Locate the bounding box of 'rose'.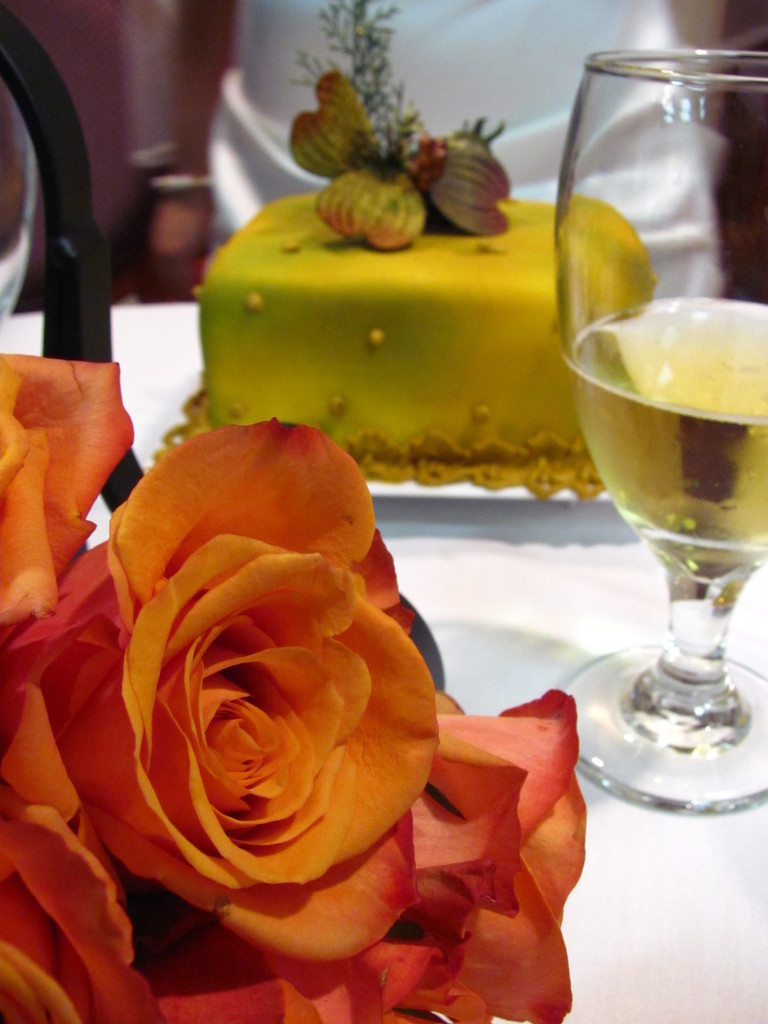
Bounding box: (left=405, top=685, right=575, bottom=1021).
